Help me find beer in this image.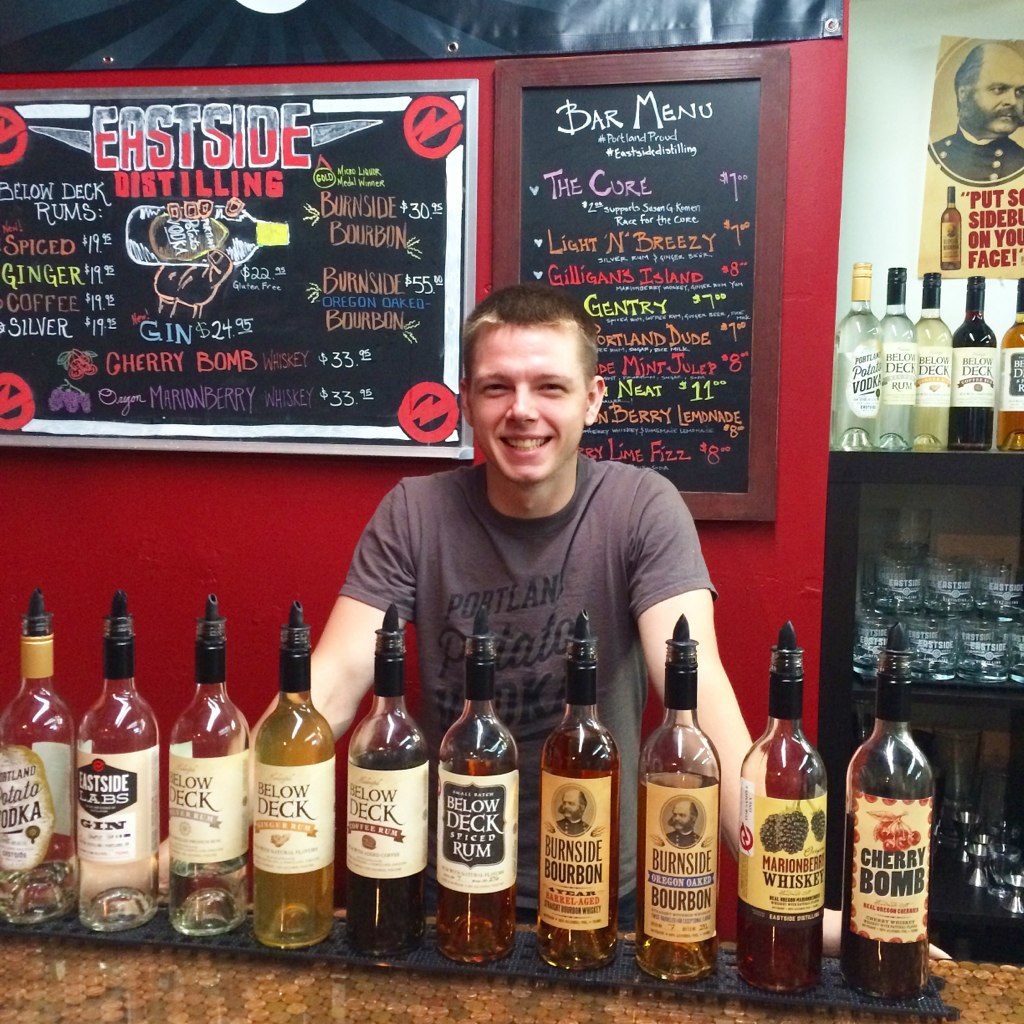
Found it: (963, 262, 986, 452).
